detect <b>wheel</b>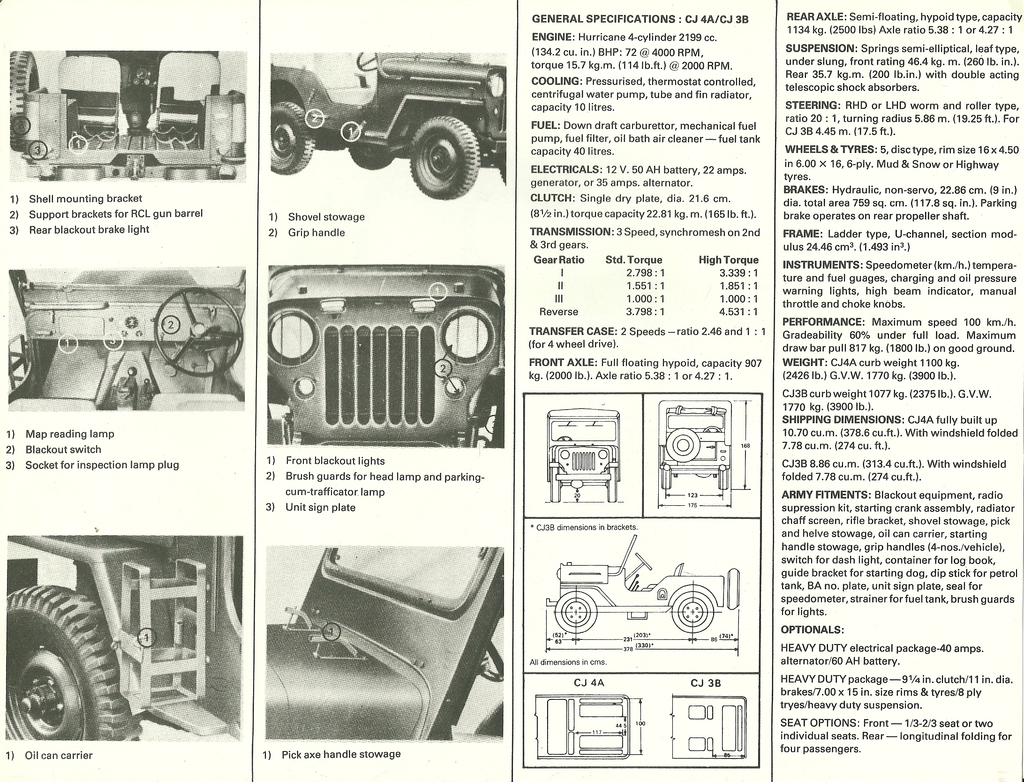
[660, 470, 670, 489]
